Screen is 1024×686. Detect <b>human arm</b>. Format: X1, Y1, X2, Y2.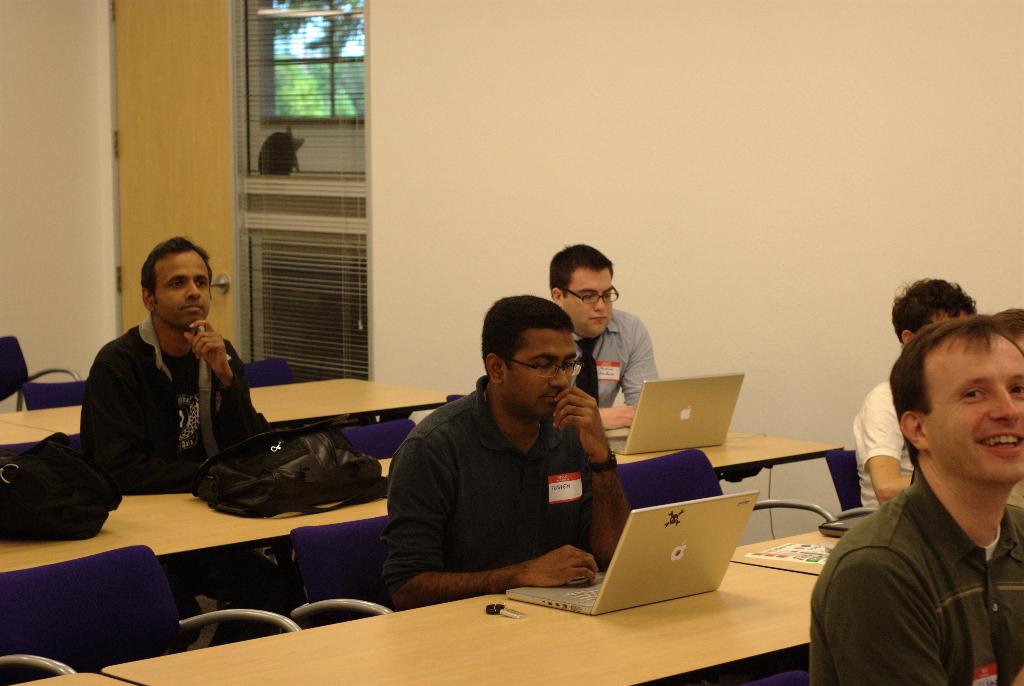
599, 409, 630, 428.
